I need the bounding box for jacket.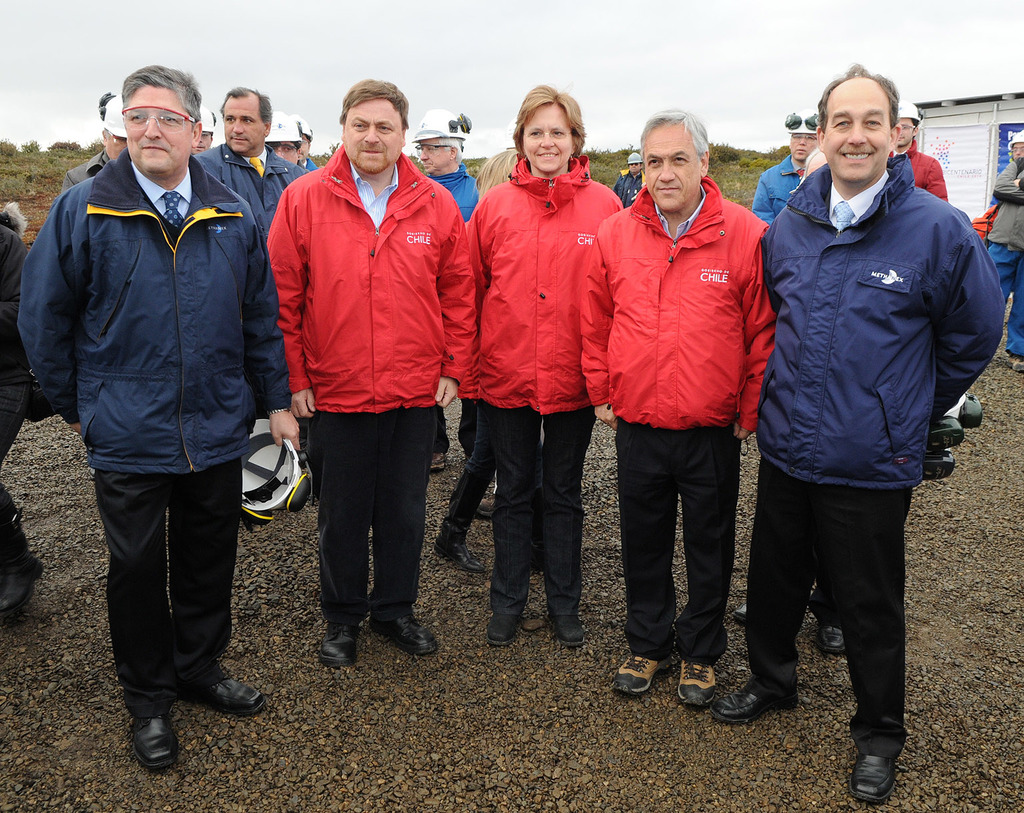
Here it is: region(460, 149, 624, 417).
